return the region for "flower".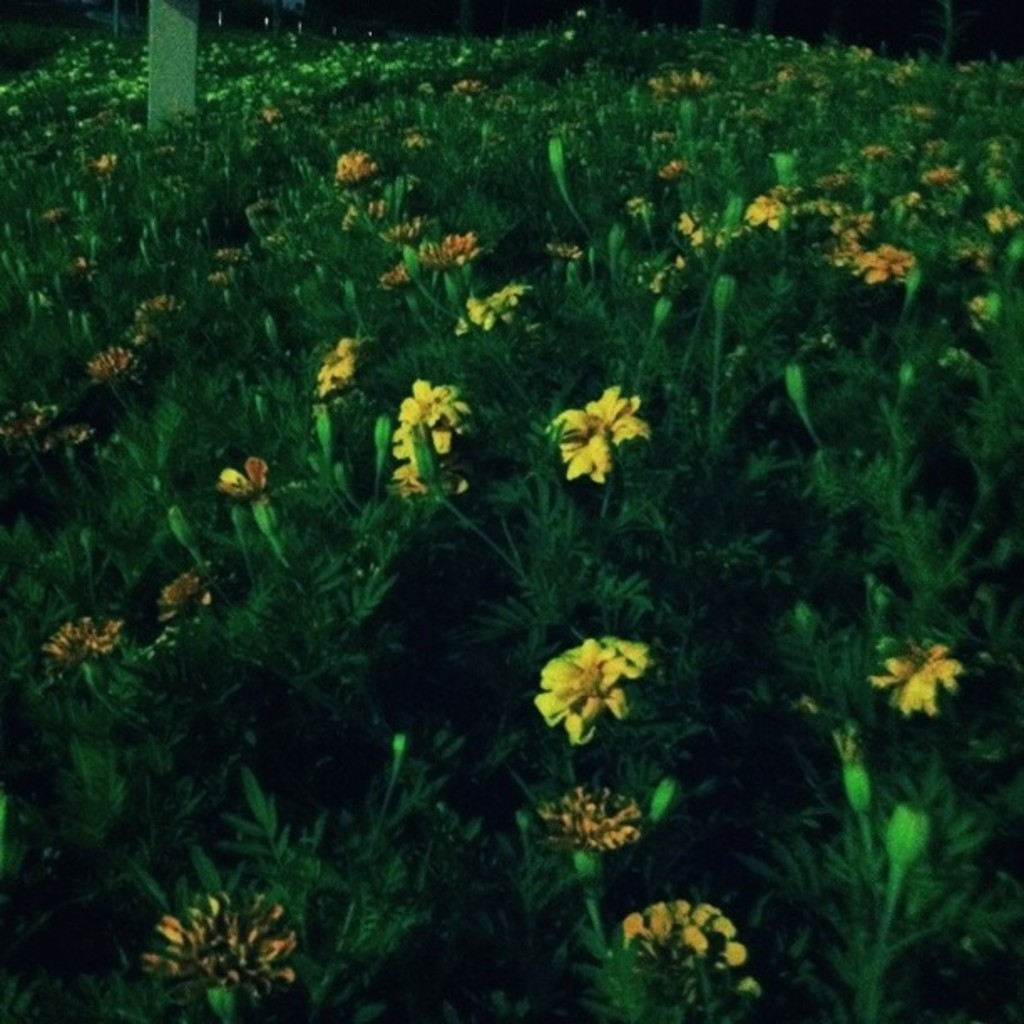
crop(338, 144, 378, 189).
